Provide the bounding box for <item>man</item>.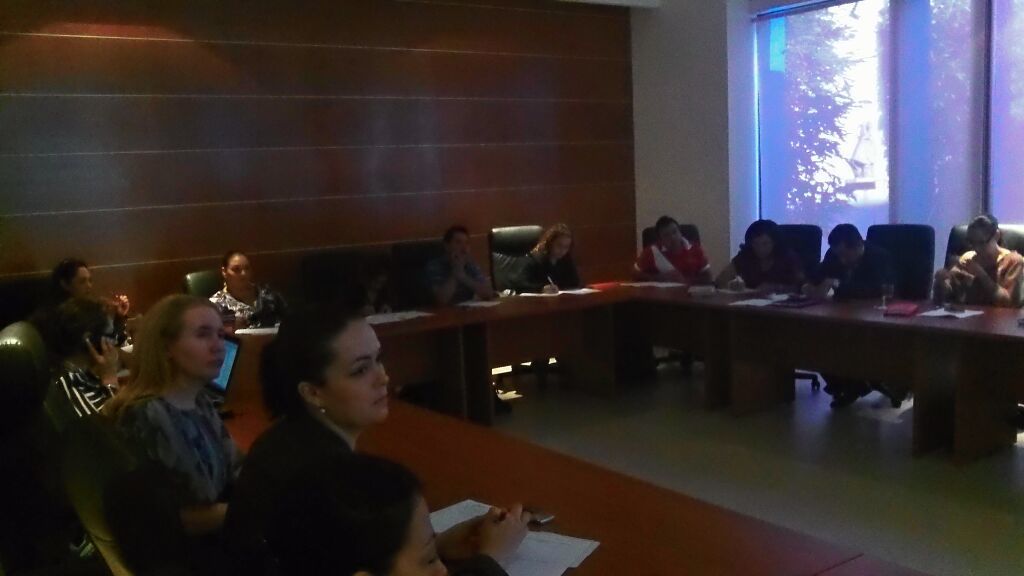
797:221:900:408.
